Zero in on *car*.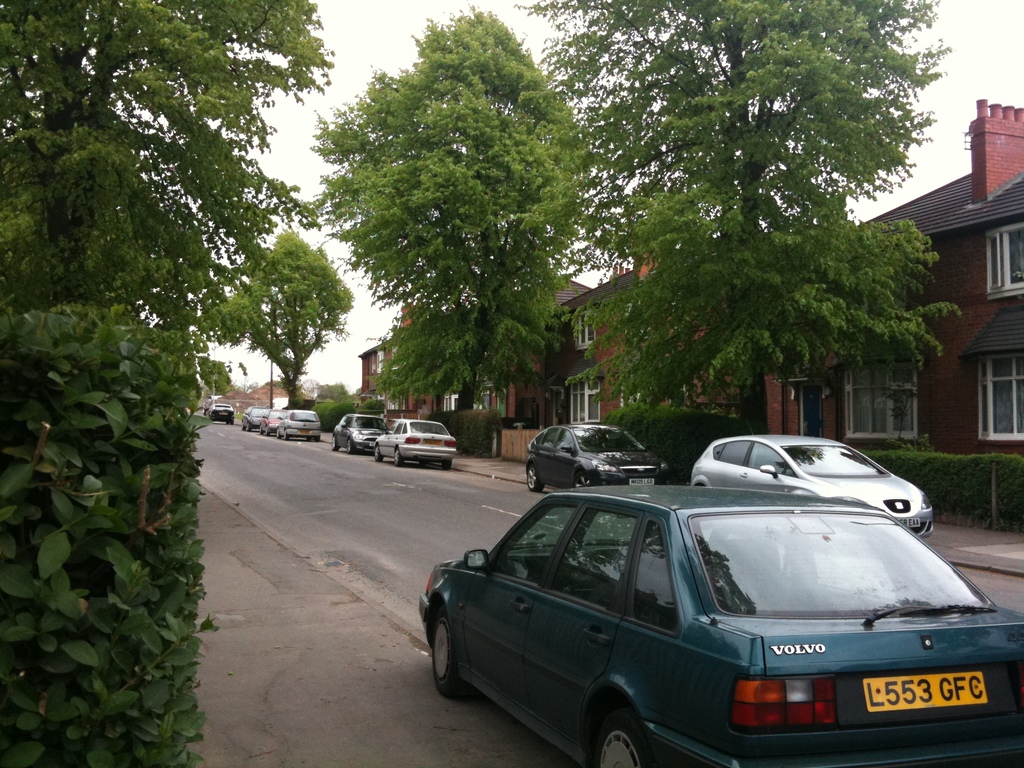
Zeroed in: rect(374, 420, 458, 468).
